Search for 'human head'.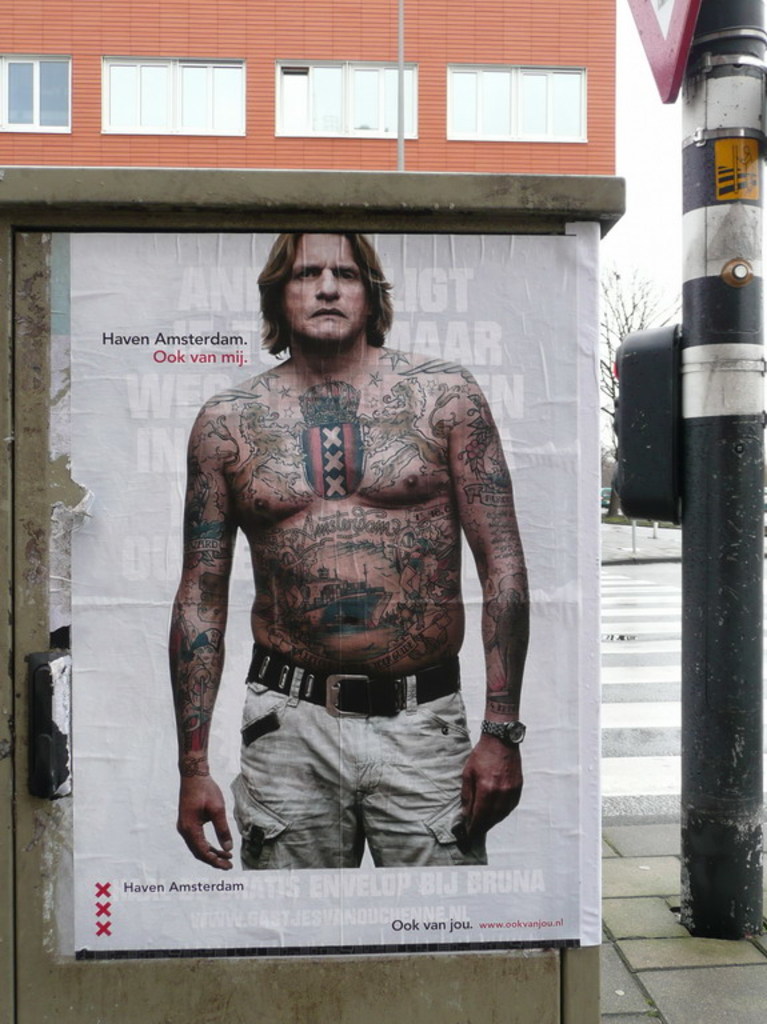
Found at bbox(249, 223, 408, 345).
